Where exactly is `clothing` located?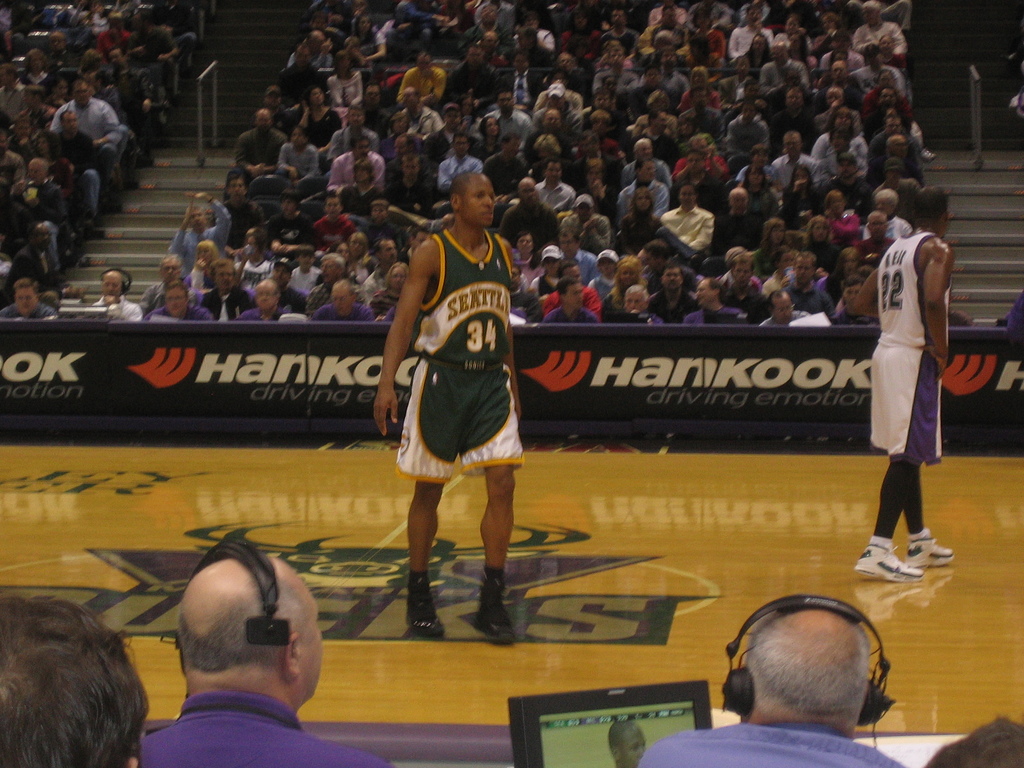
Its bounding box is box(52, 132, 97, 205).
